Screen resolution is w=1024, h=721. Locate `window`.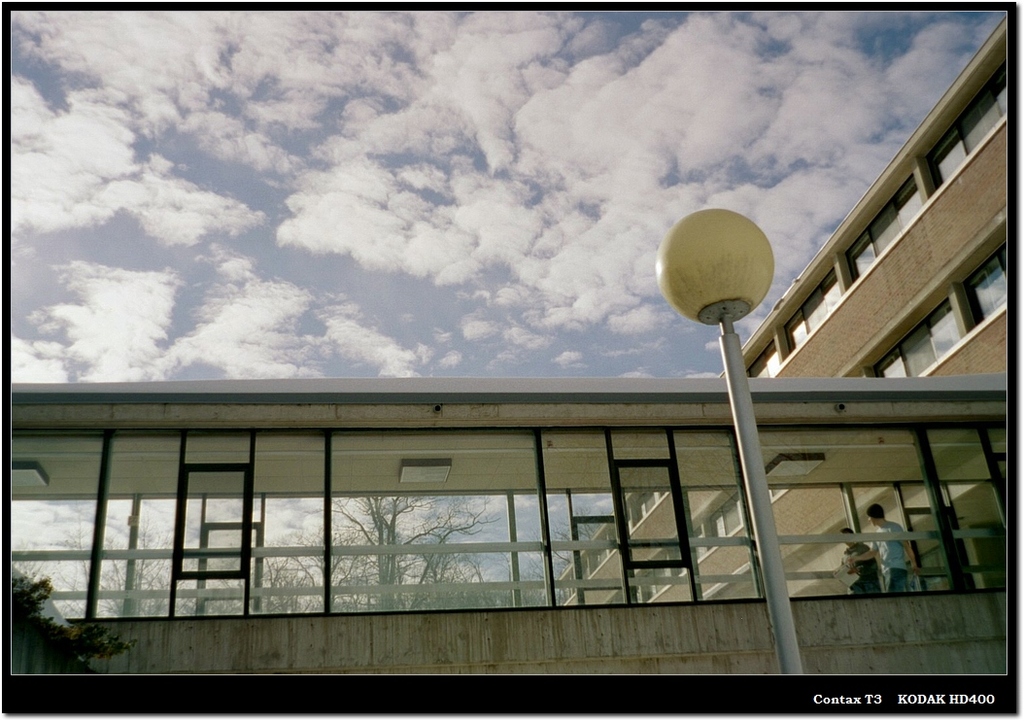
870,299,960,376.
